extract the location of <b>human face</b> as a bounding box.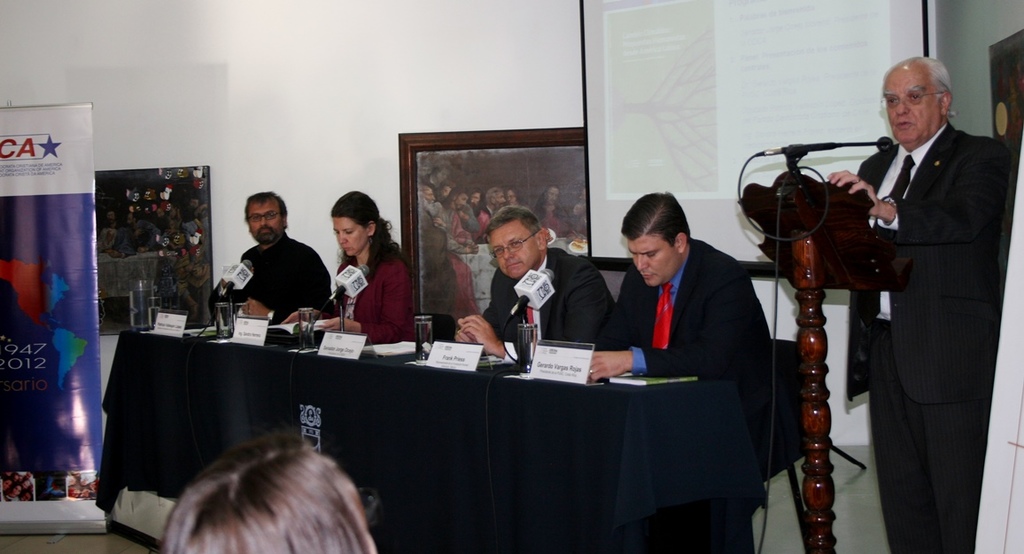
locate(246, 202, 278, 245).
